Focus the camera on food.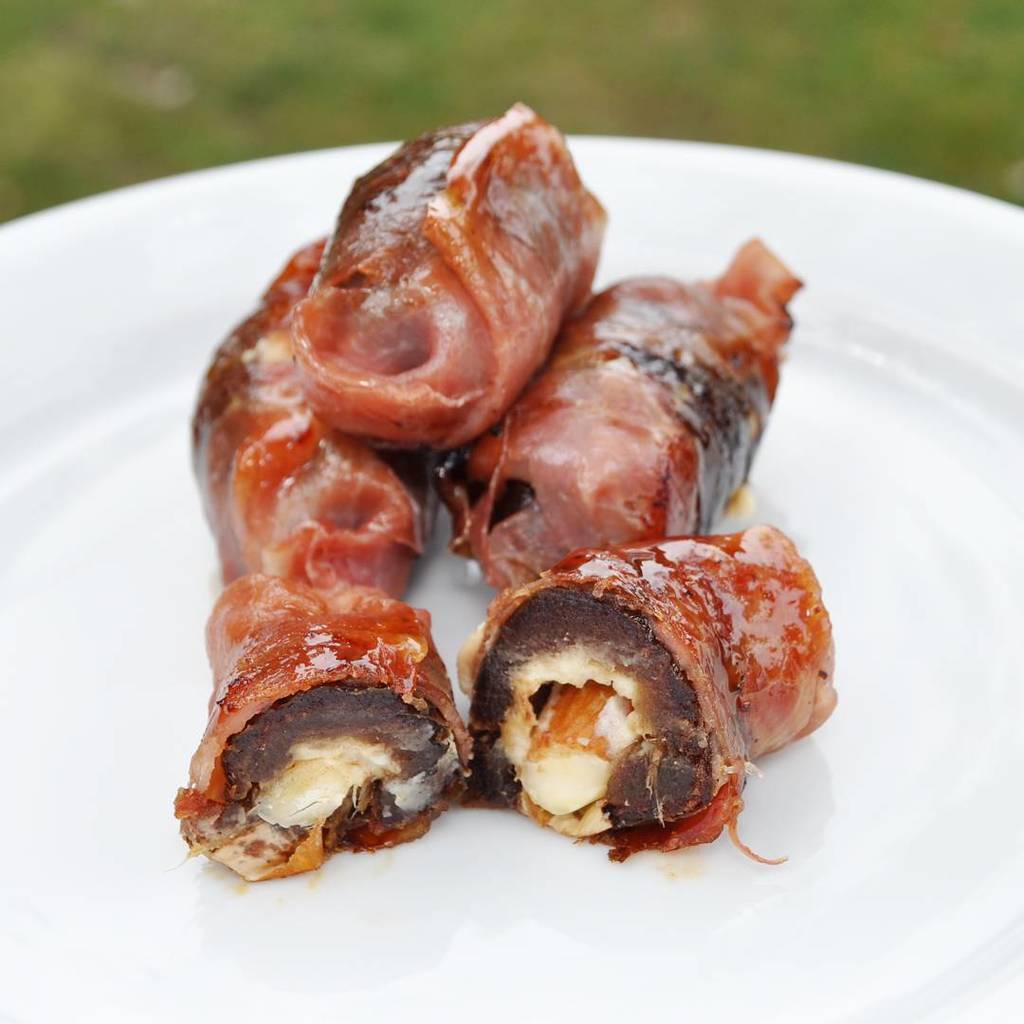
Focus region: l=189, t=235, r=440, b=598.
